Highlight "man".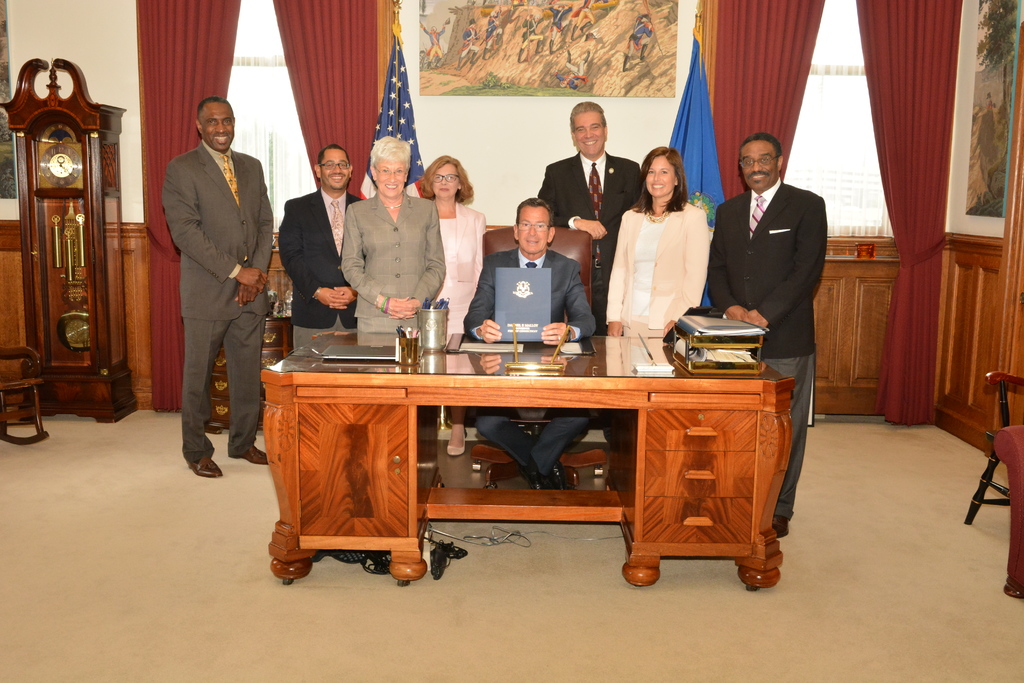
Highlighted region: (705, 132, 826, 536).
